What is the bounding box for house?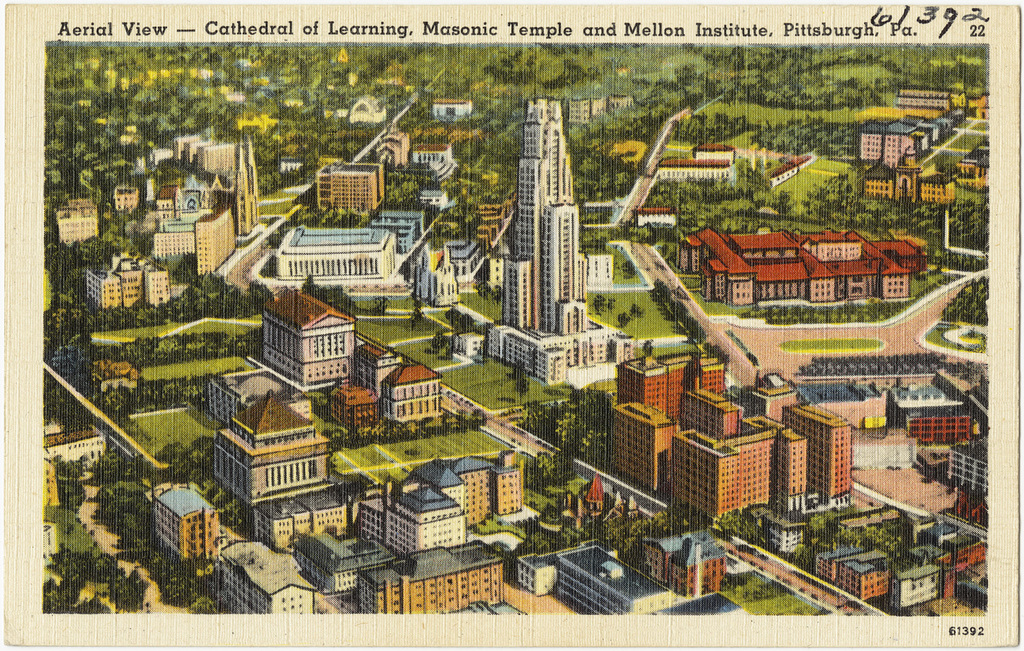
x1=635, y1=205, x2=674, y2=231.
